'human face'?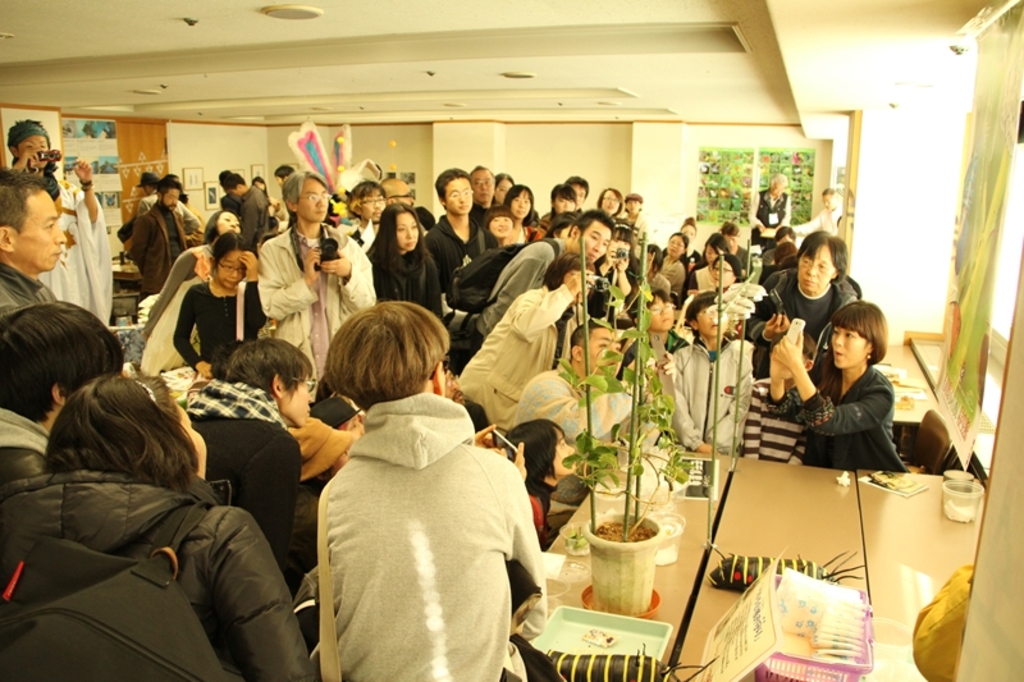
pyautogui.locateOnScreen(584, 328, 626, 377)
